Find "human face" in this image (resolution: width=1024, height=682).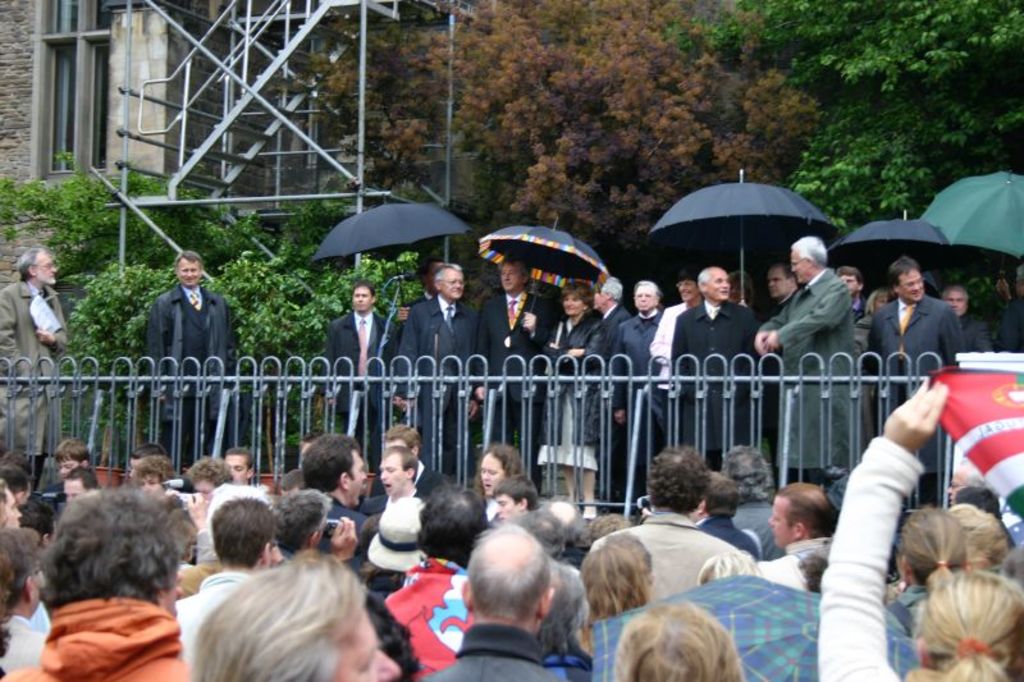
(227,452,250,481).
